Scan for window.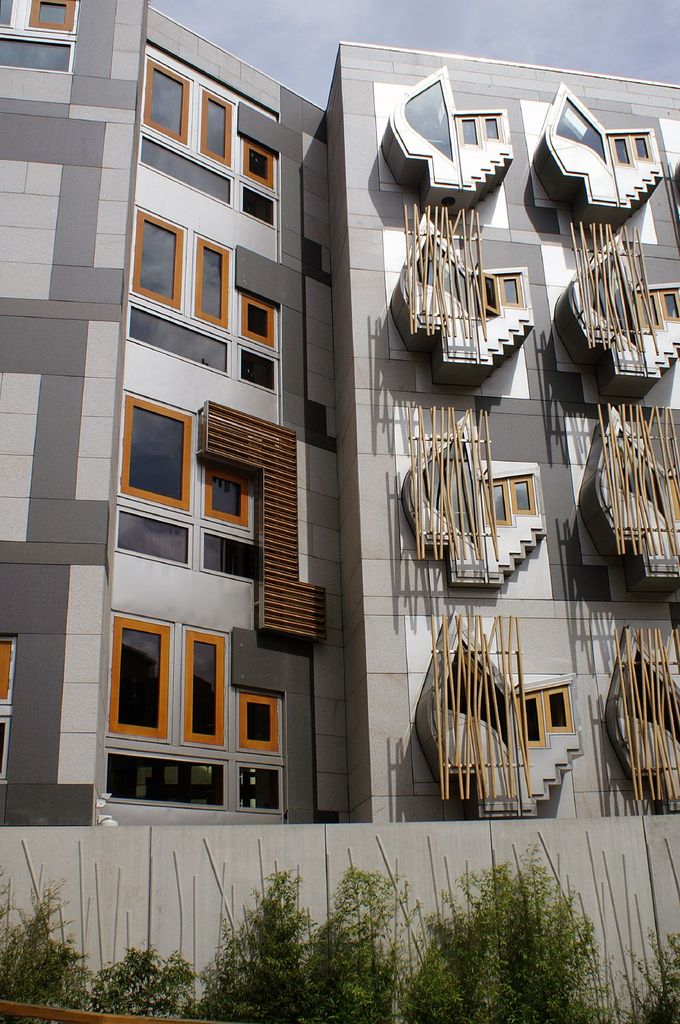
Scan result: bbox(0, 0, 93, 56).
